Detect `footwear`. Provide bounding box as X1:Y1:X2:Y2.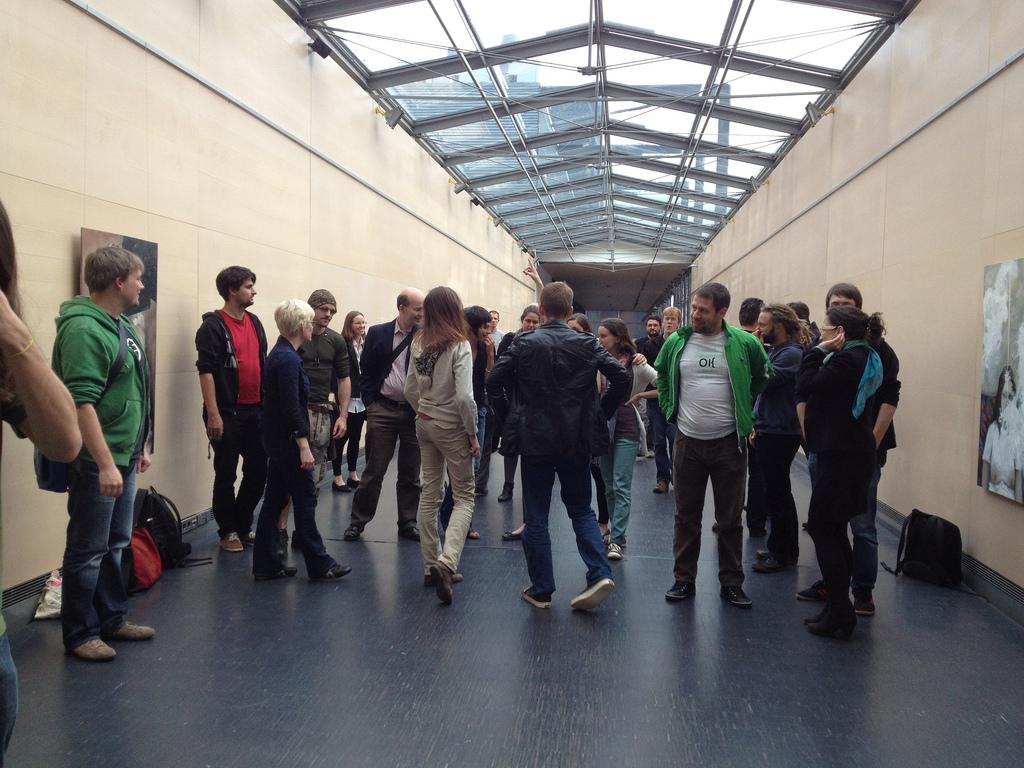
811:590:855:636.
